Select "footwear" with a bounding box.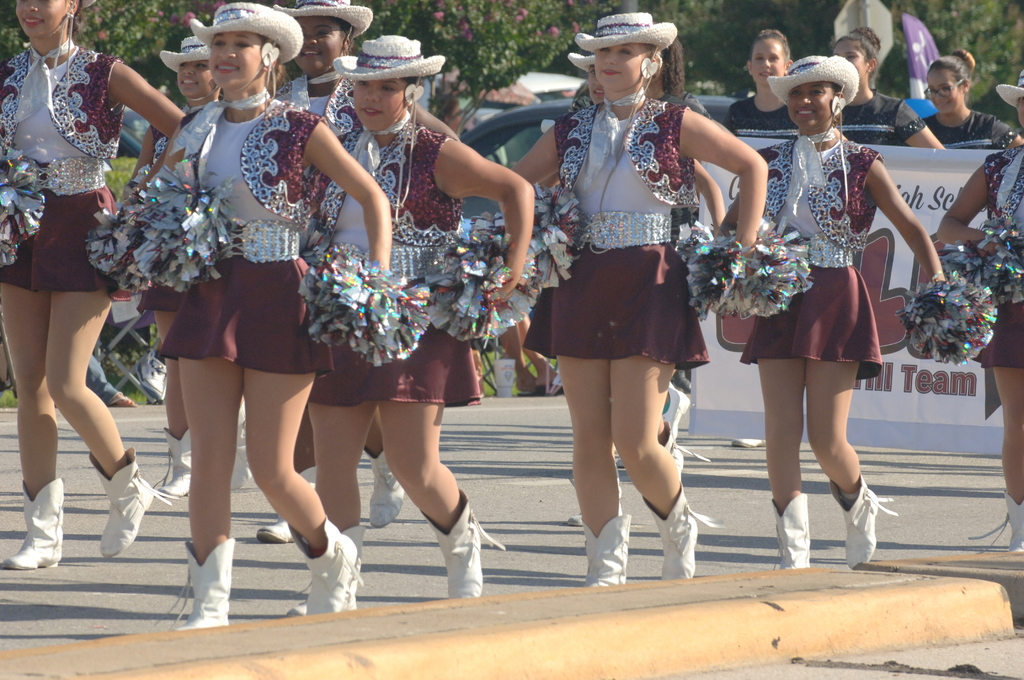
box(1, 474, 74, 567).
